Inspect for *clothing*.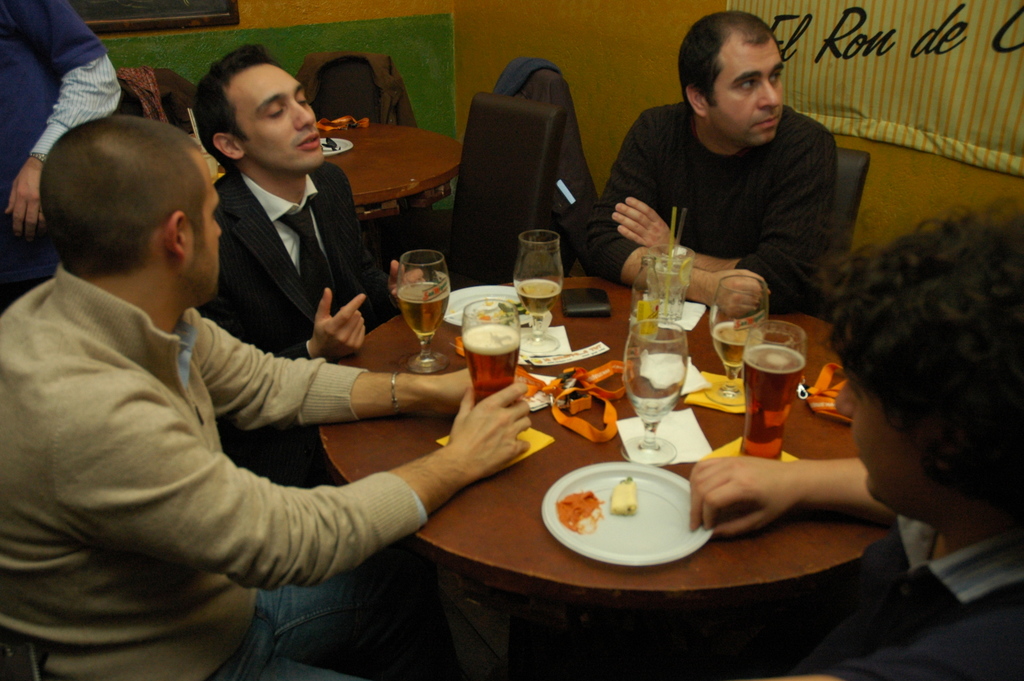
Inspection: {"x1": 799, "y1": 534, "x2": 1023, "y2": 680}.
